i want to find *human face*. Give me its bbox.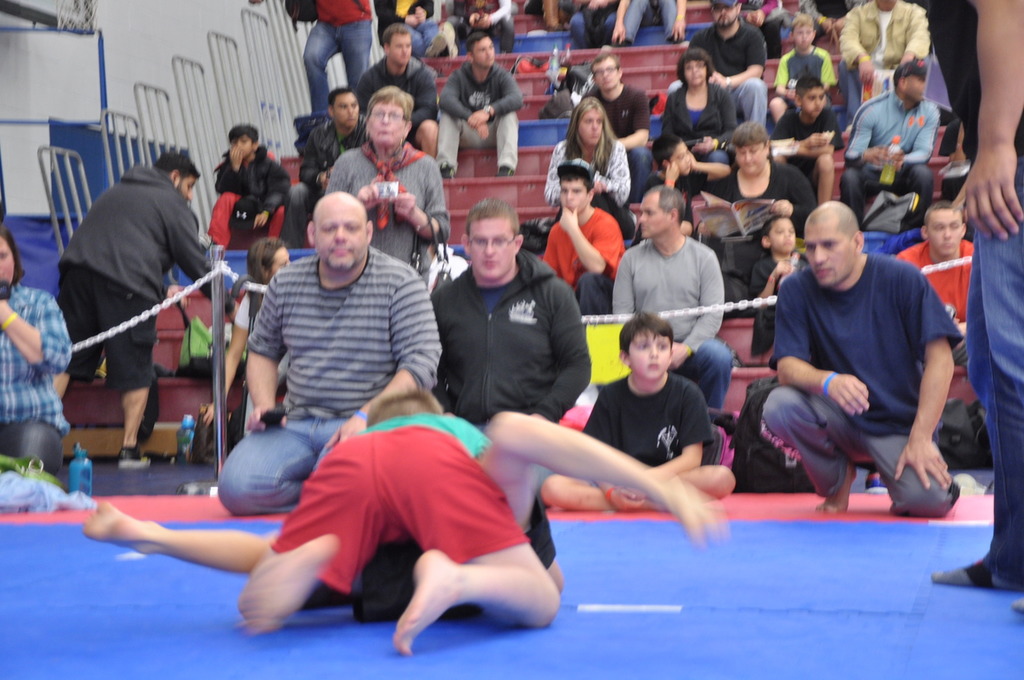
locate(334, 92, 361, 127).
